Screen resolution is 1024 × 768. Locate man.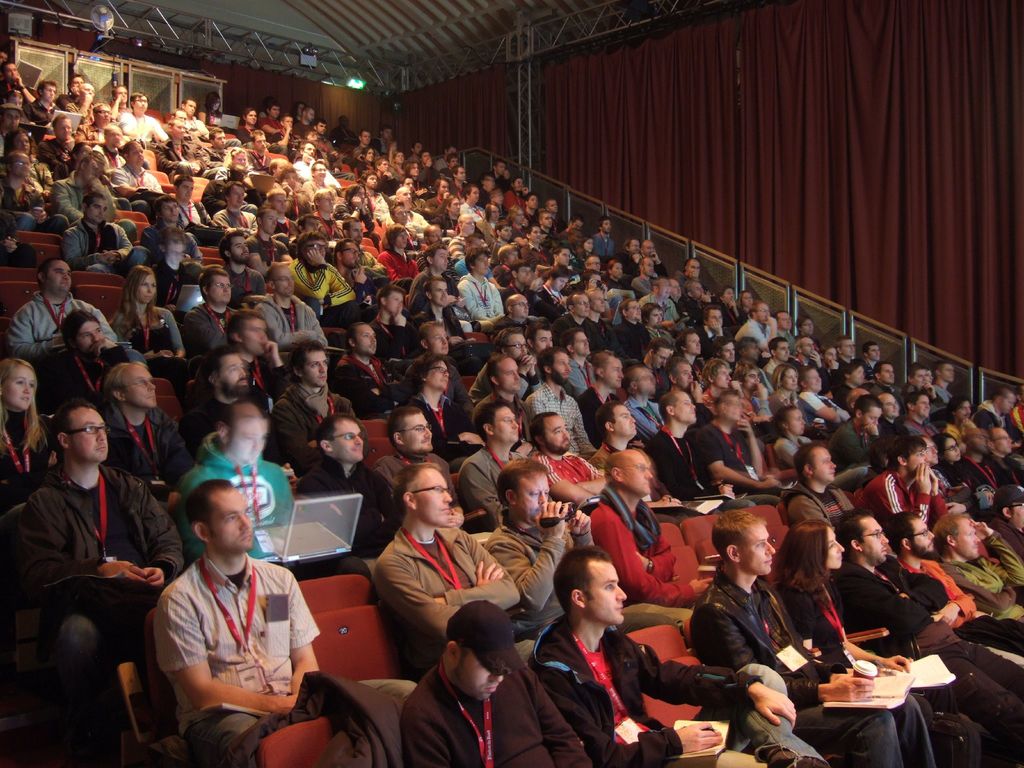
l=873, t=358, r=899, b=384.
